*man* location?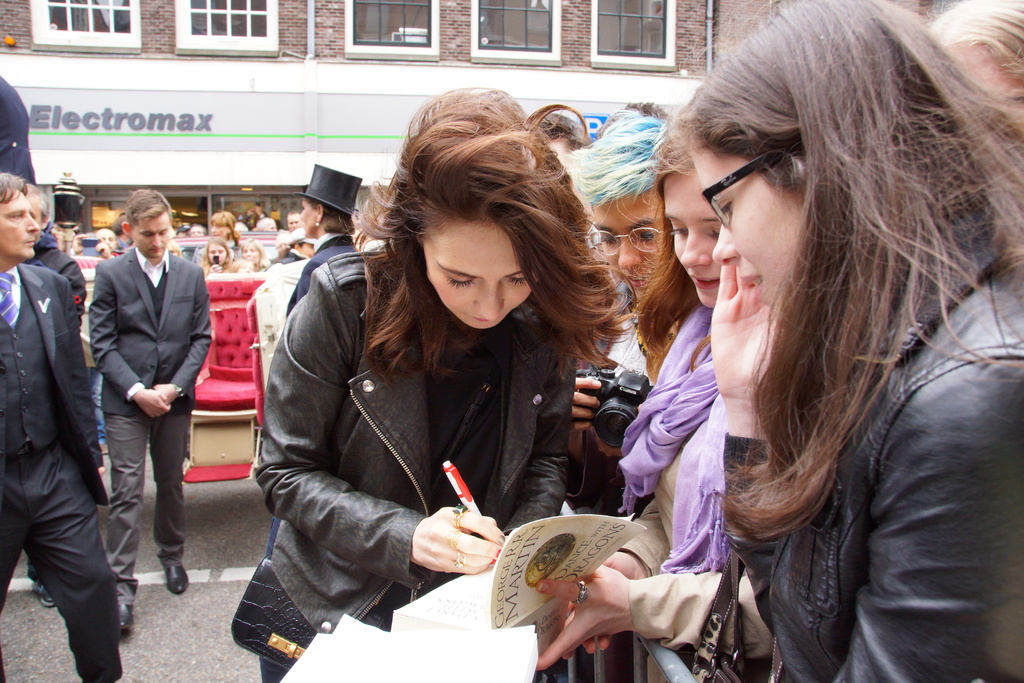
[283,207,301,231]
